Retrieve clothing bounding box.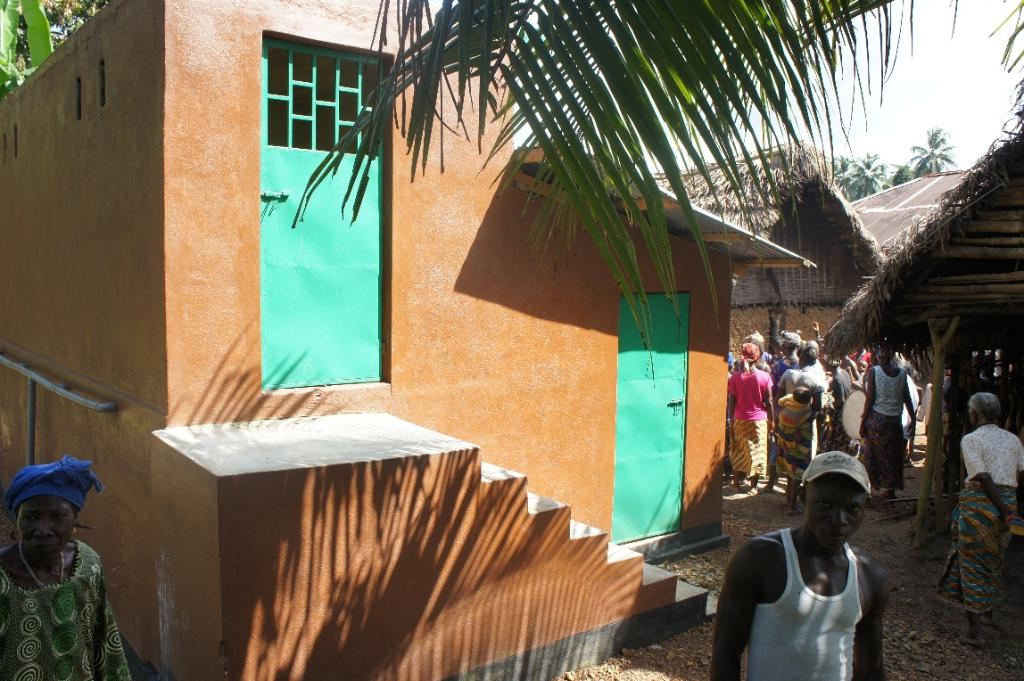
Bounding box: bbox=[819, 370, 857, 457].
